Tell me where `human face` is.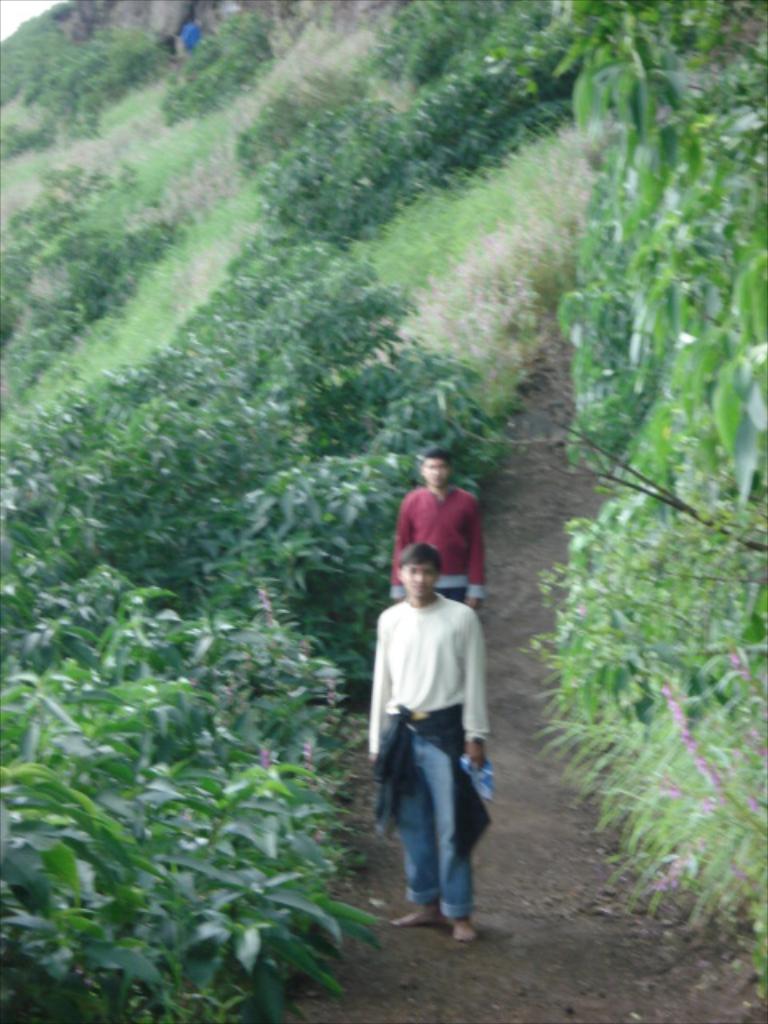
`human face` is at Rect(402, 558, 435, 603).
